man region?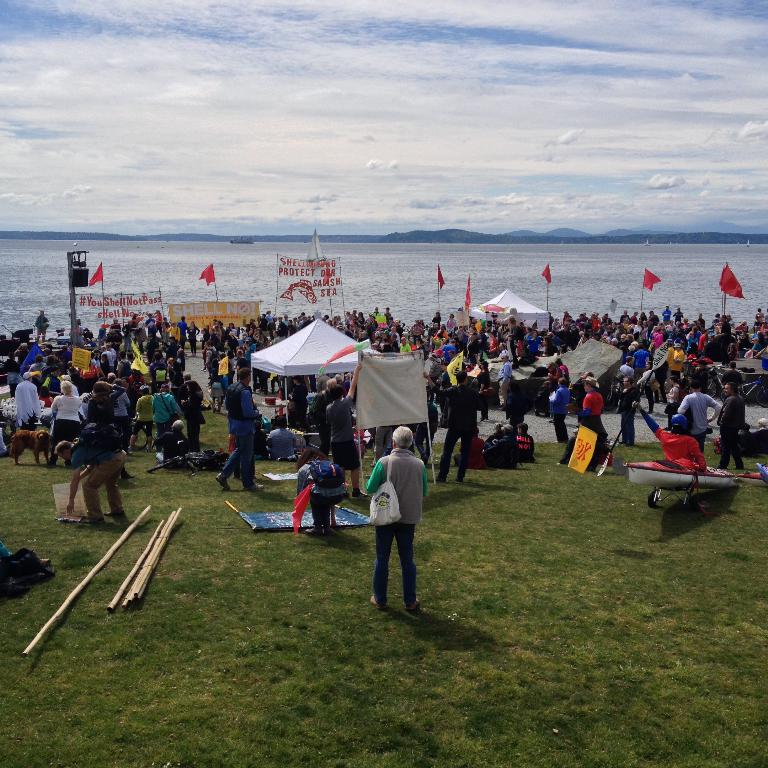
155, 422, 185, 461
